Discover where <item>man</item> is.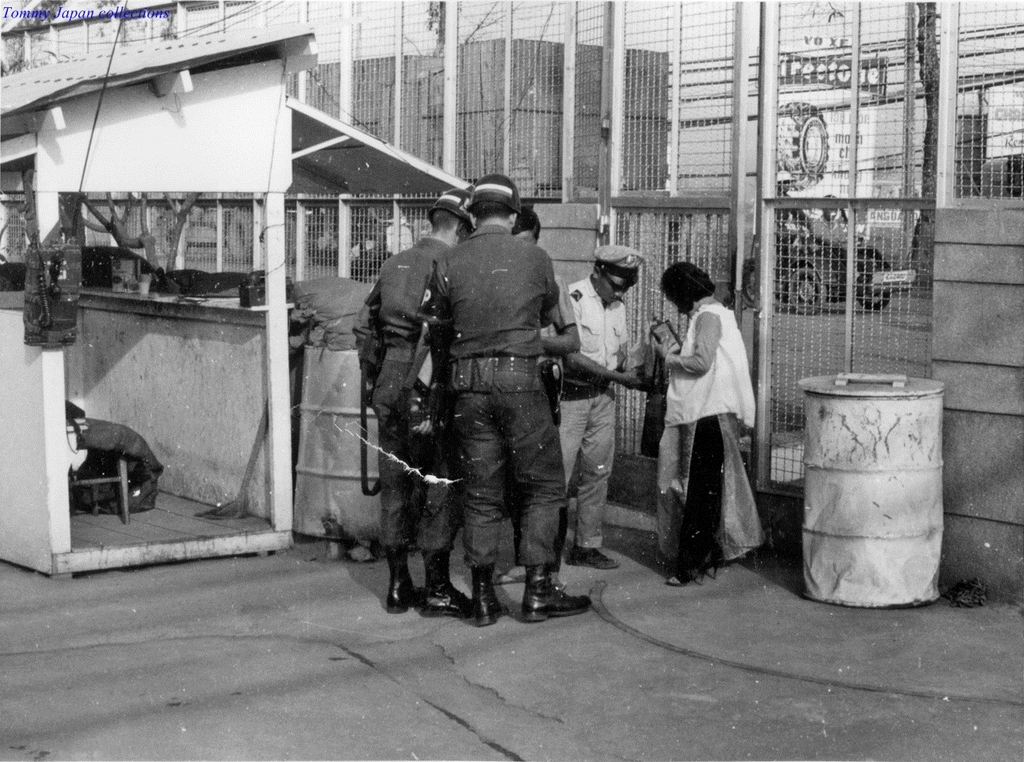
Discovered at left=489, top=205, right=583, bottom=592.
